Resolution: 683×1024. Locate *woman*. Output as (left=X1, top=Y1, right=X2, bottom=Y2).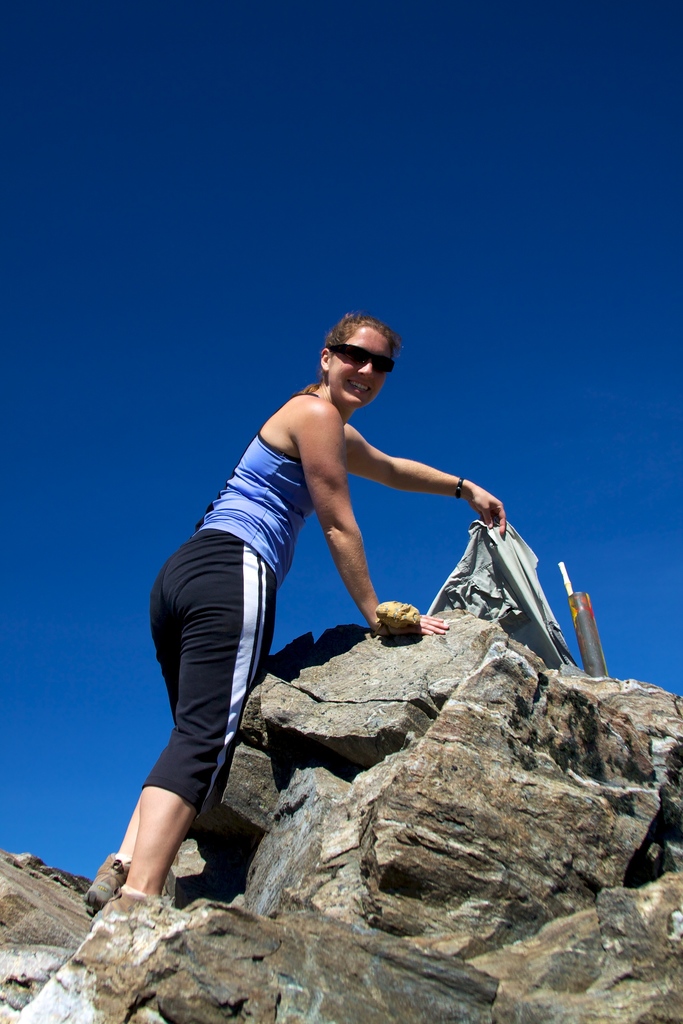
(left=131, top=310, right=517, bottom=908).
